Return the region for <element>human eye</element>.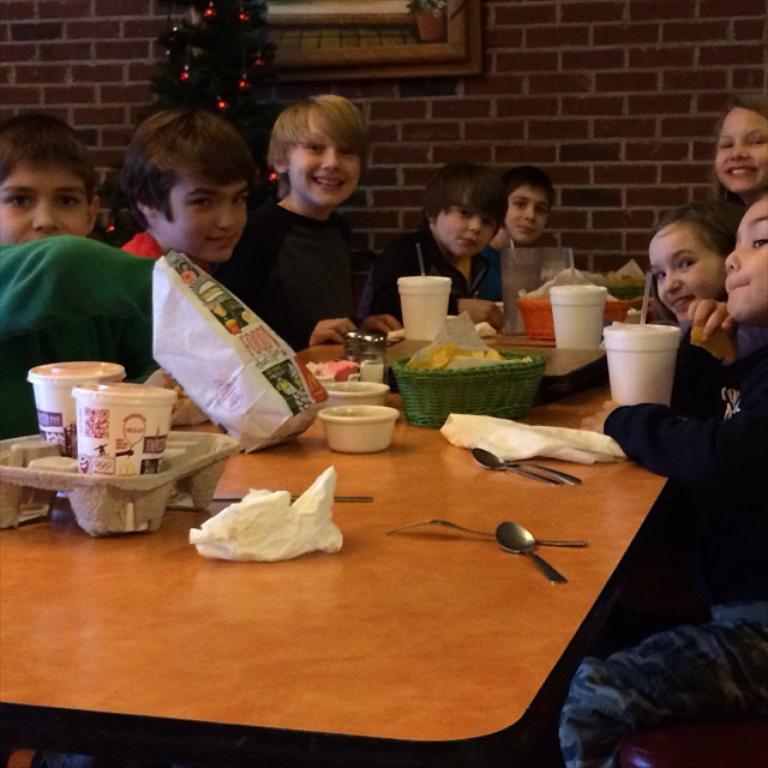
455/210/475/221.
